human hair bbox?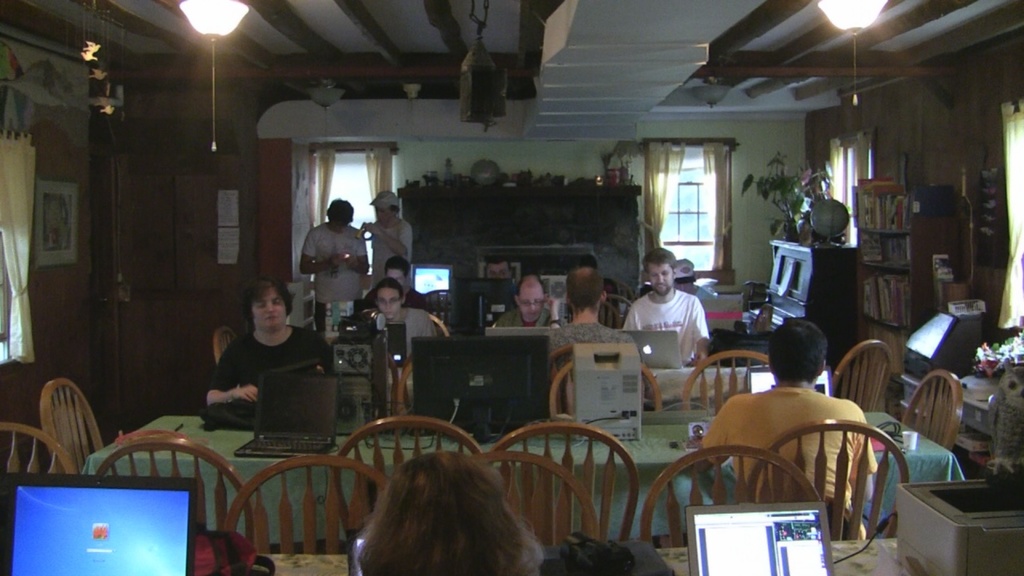
[239, 273, 290, 319]
